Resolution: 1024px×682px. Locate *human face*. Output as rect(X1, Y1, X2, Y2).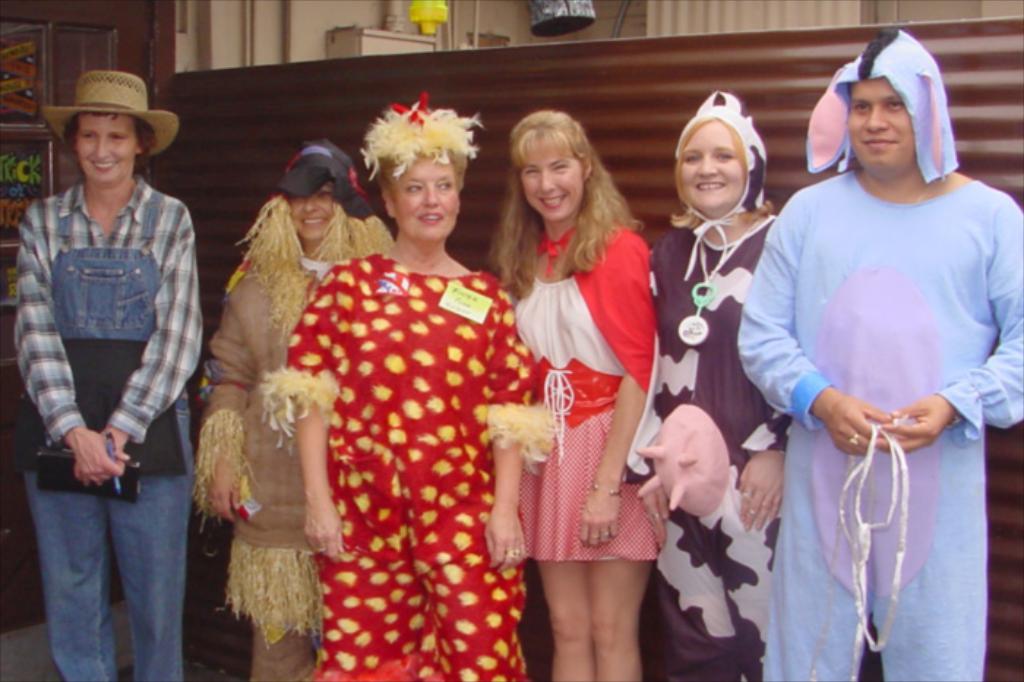
rect(288, 183, 335, 243).
